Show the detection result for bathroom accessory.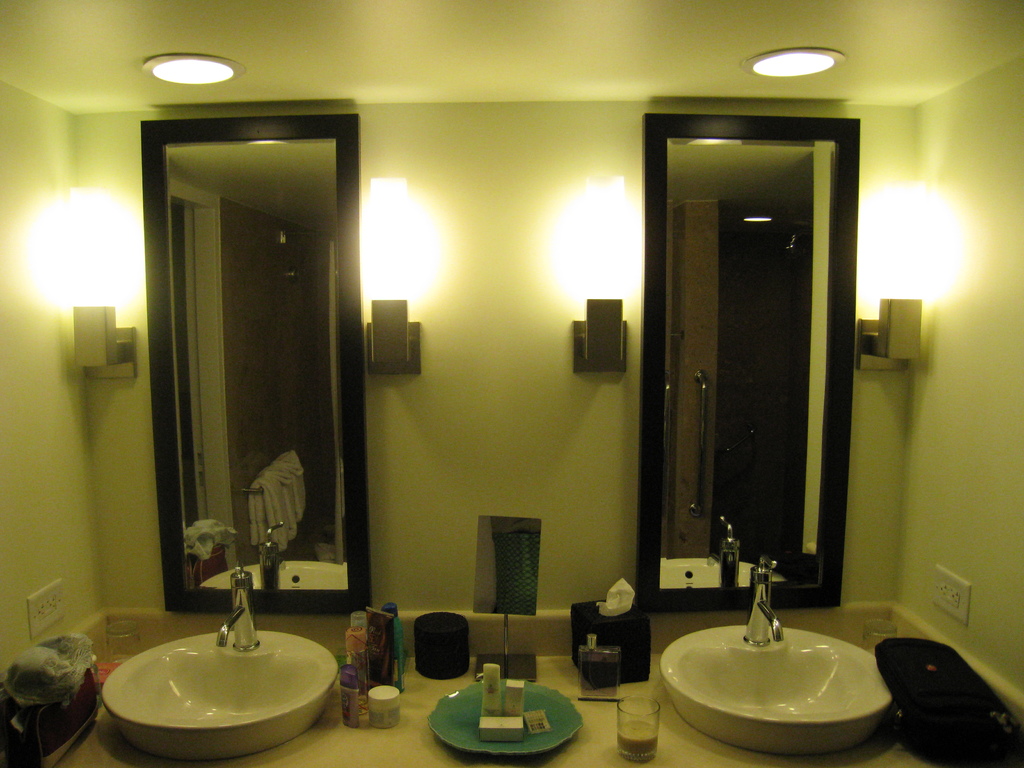
pyautogui.locateOnScreen(637, 114, 861, 613).
